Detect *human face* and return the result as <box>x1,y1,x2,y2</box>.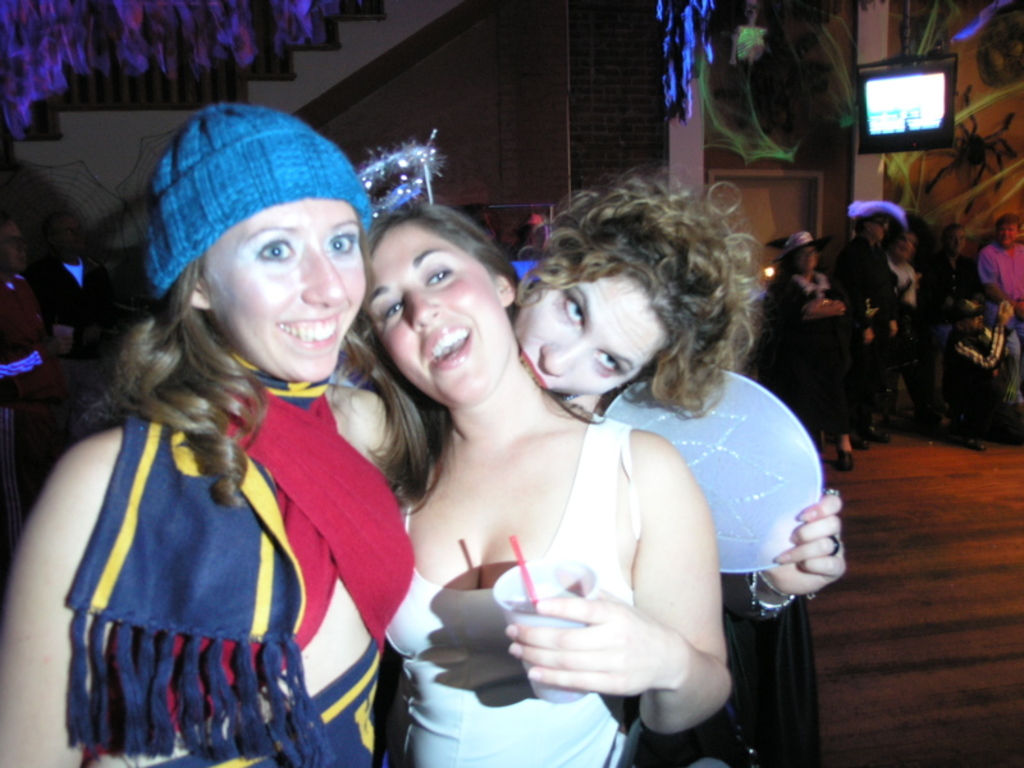
<box>995,219,1016,239</box>.
